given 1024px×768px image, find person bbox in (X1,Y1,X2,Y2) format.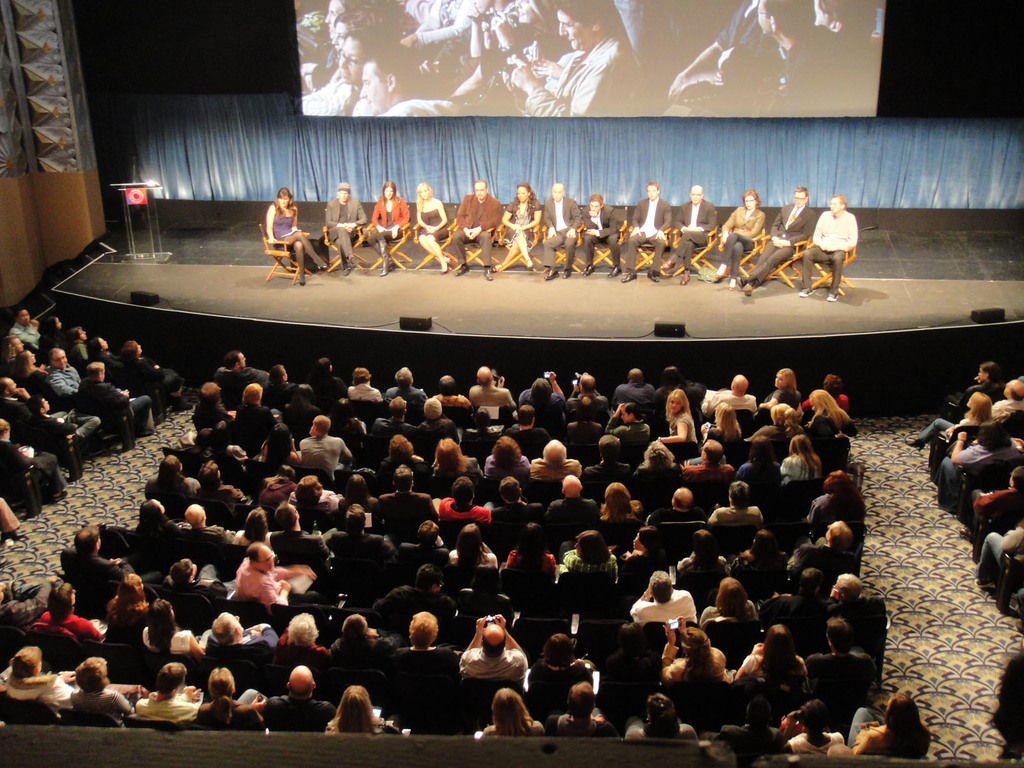
(542,183,589,278).
